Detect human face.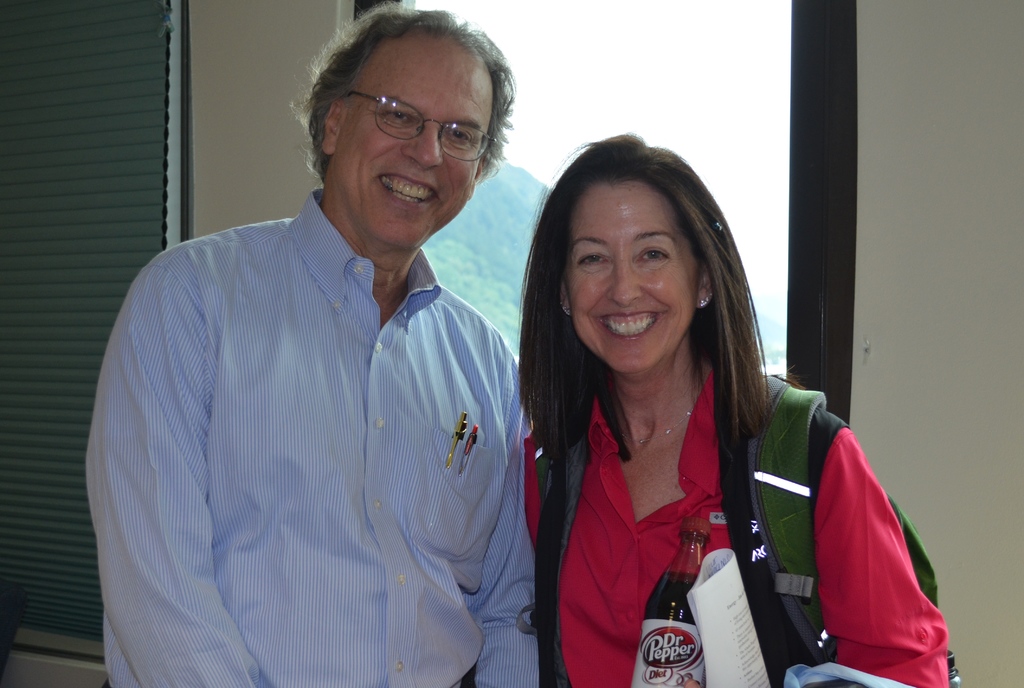
Detected at bbox=(335, 29, 492, 251).
